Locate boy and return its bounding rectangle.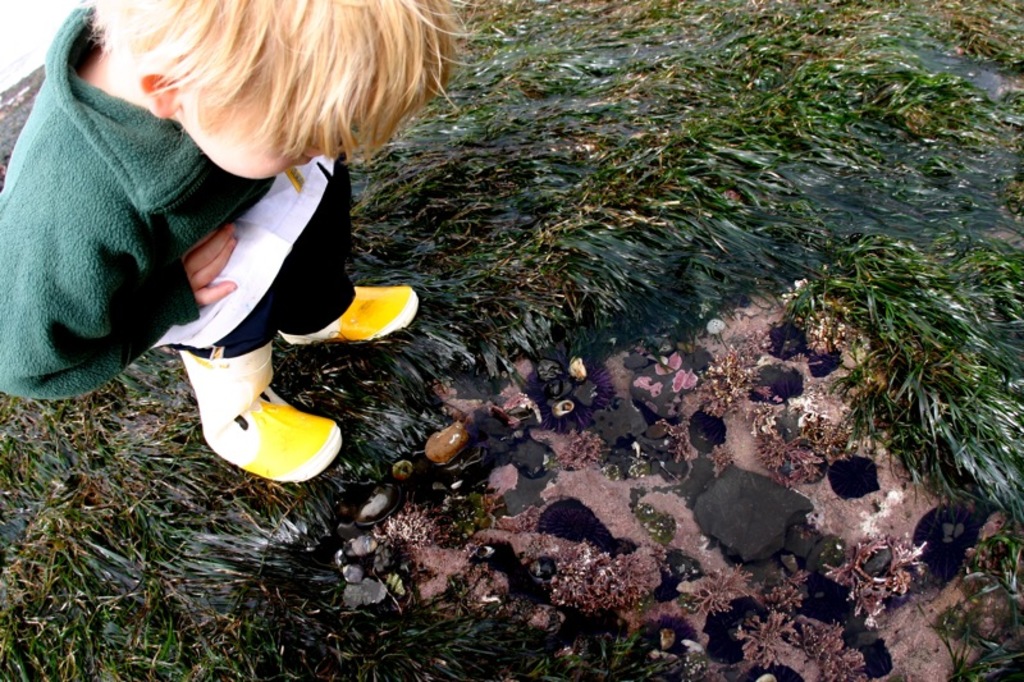
<region>3, 0, 370, 461</region>.
